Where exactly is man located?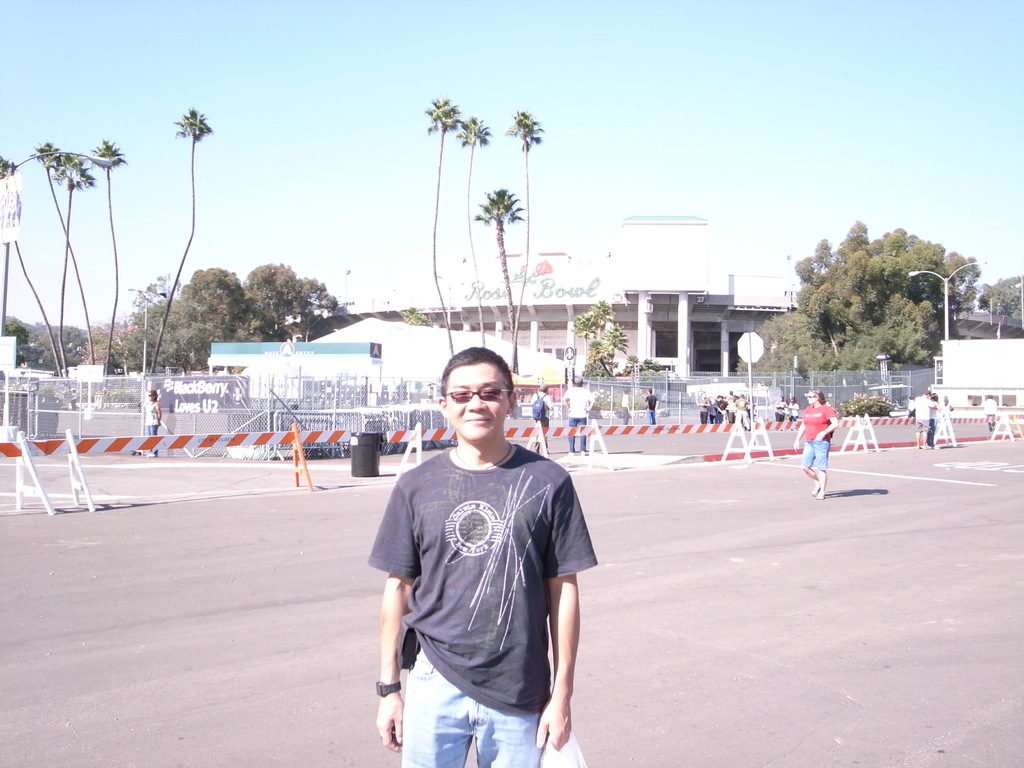
Its bounding box is l=530, t=381, r=554, b=454.
